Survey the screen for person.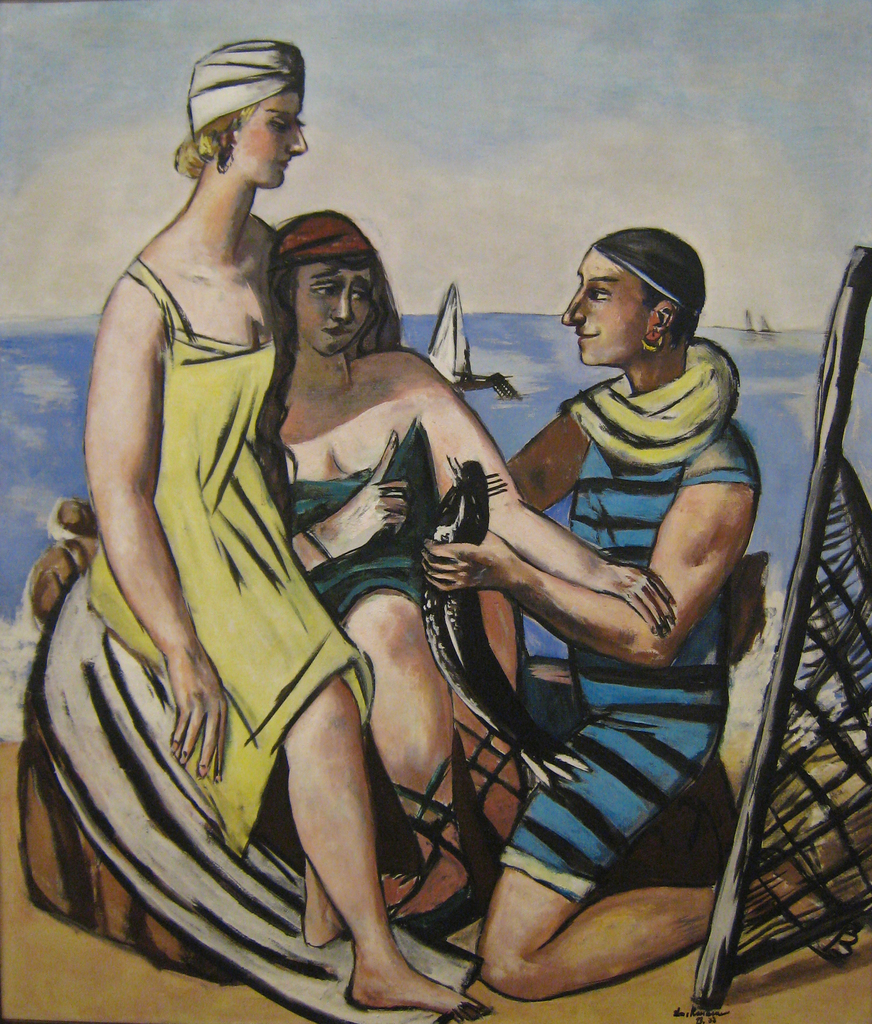
Survey found: box=[418, 225, 859, 1001].
